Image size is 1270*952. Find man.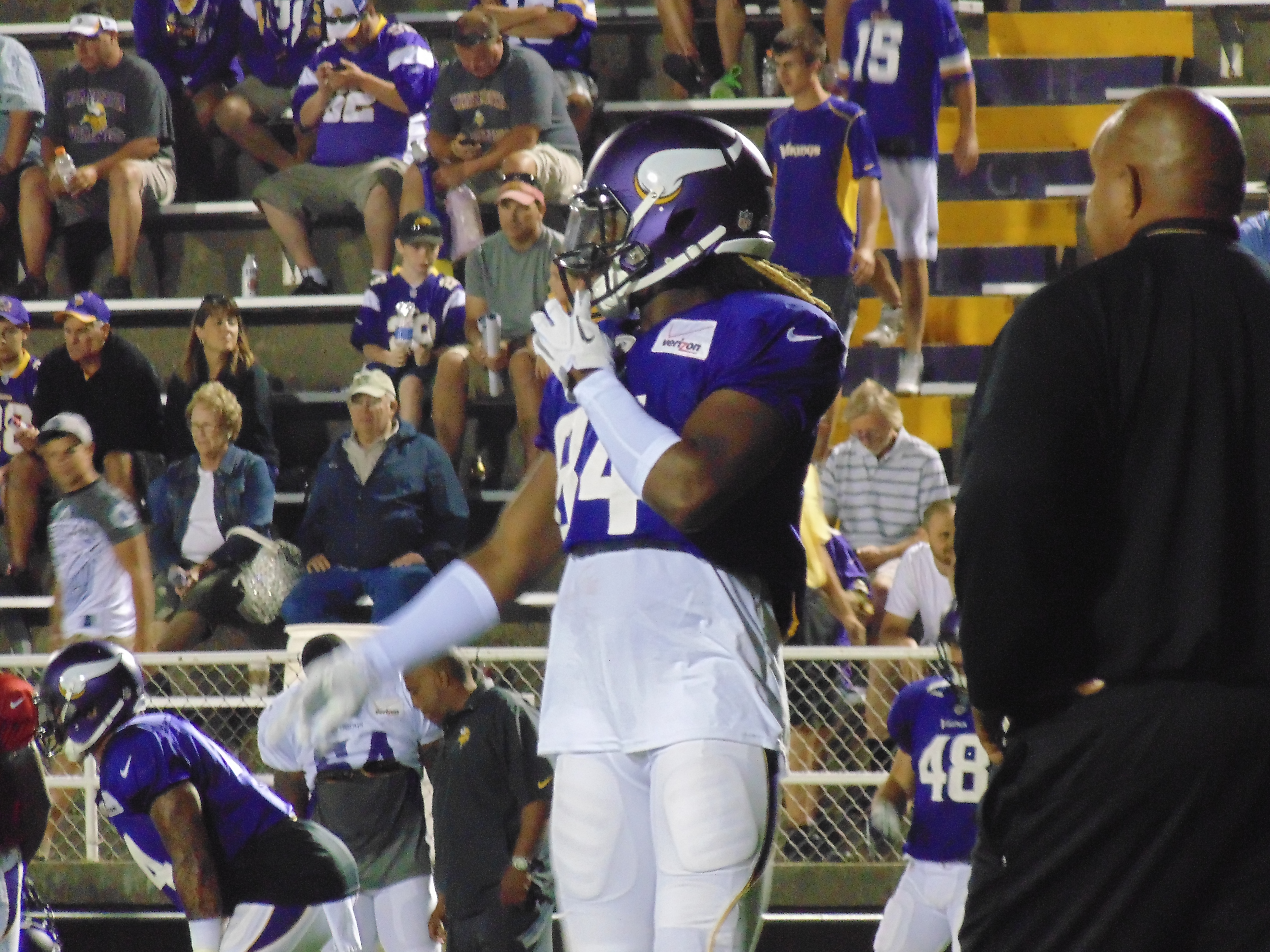
crop(211, 122, 237, 189).
